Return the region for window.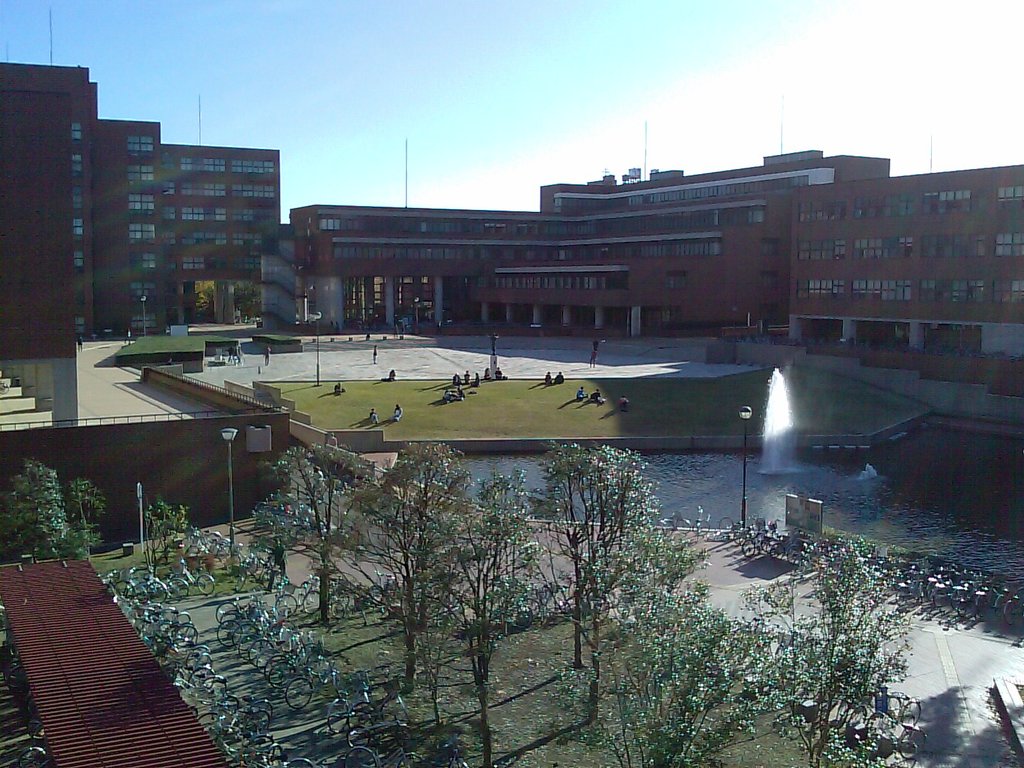
l=176, t=204, r=227, b=221.
